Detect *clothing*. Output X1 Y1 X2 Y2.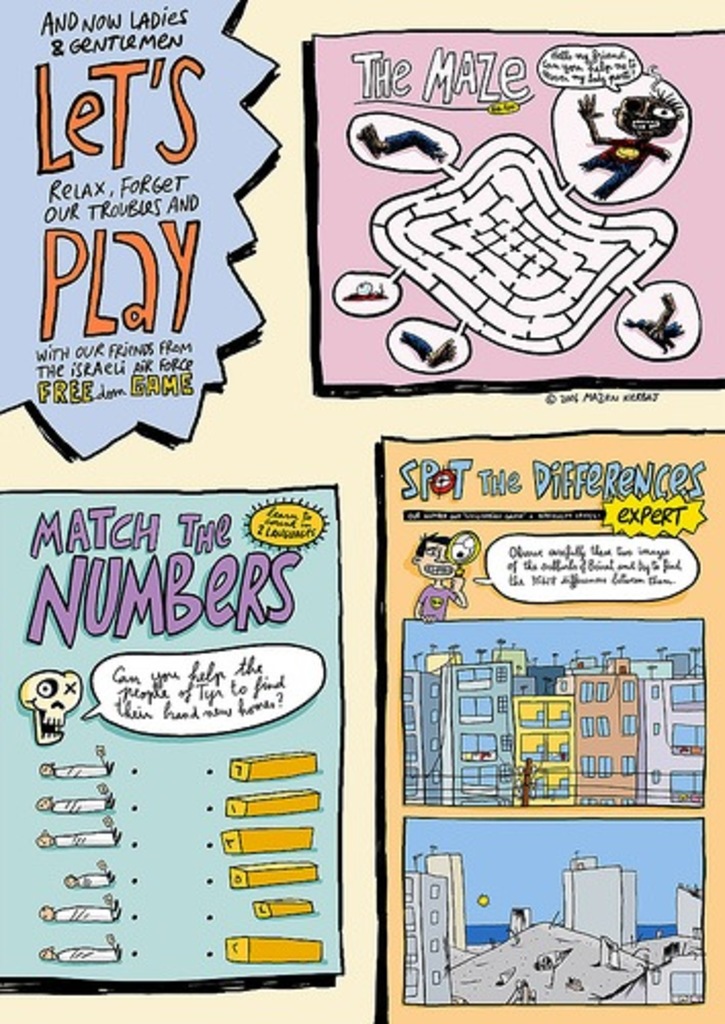
408 578 446 616.
